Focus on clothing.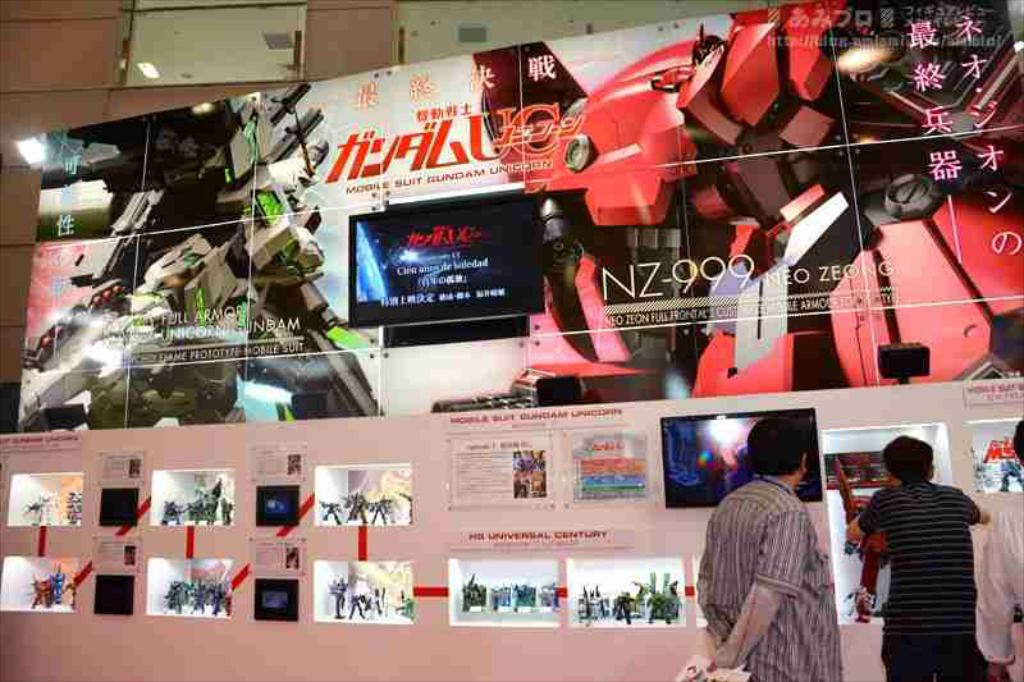
Focused at bbox=(859, 479, 979, 681).
